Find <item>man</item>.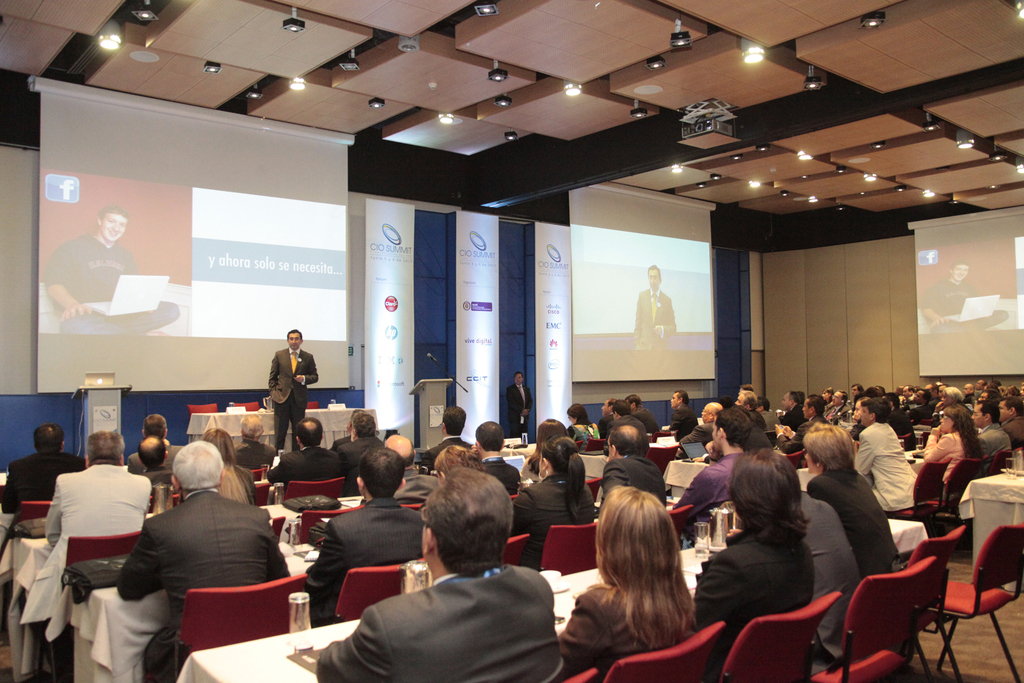
(3,425,87,518).
